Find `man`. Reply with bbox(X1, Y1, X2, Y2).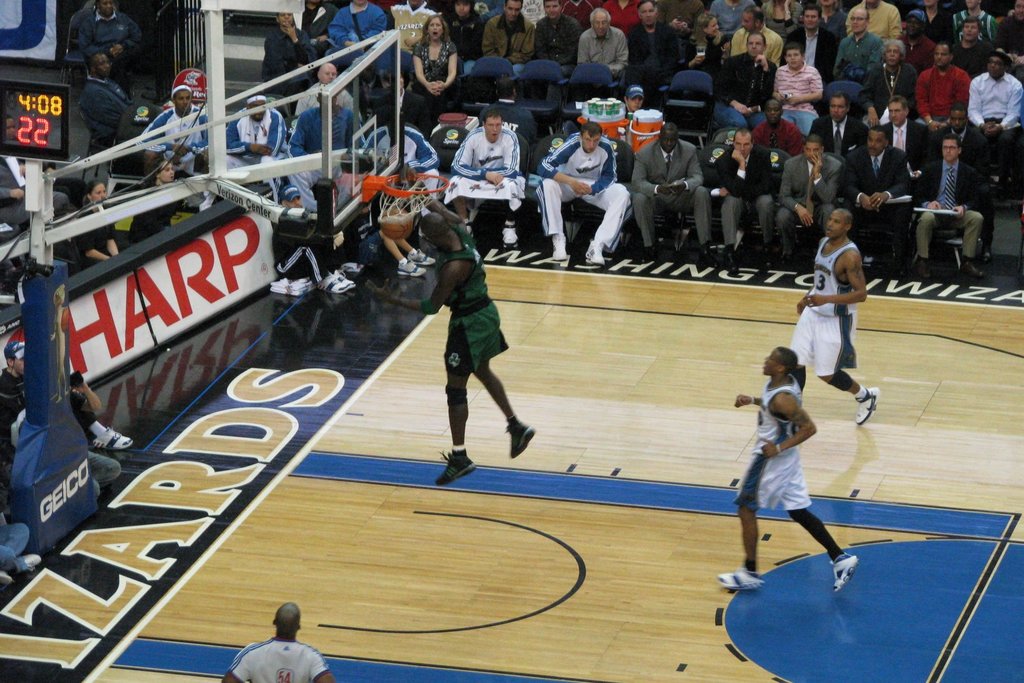
bbox(772, 129, 847, 259).
